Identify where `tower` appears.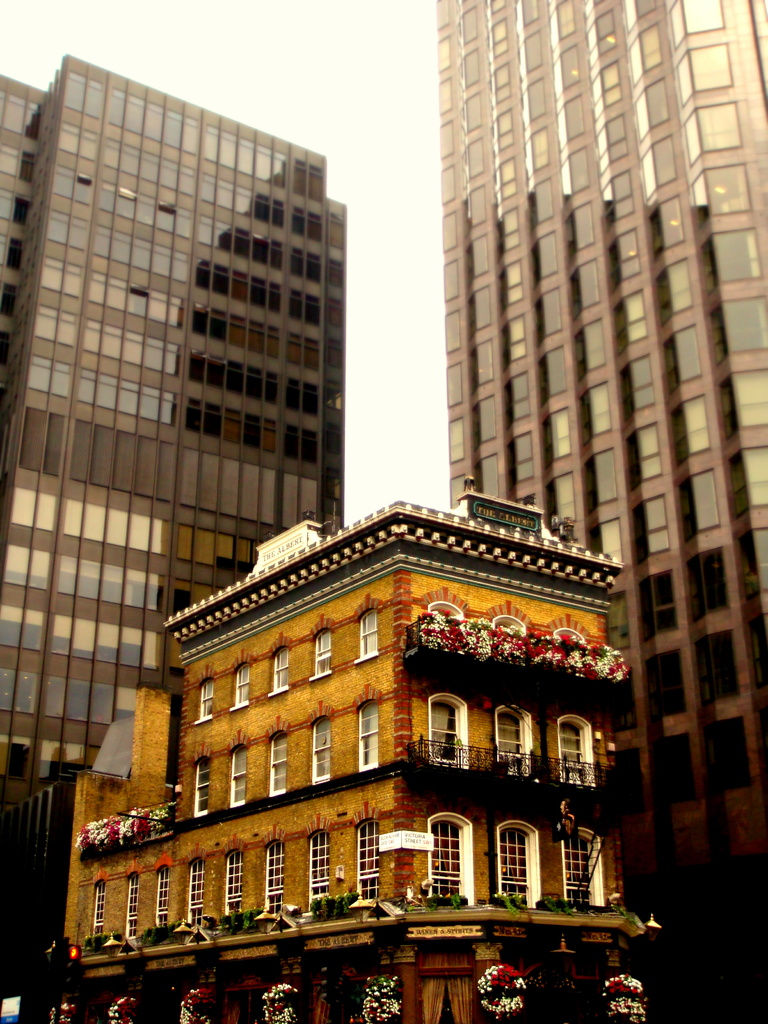
Appears at <bbox>446, 0, 767, 1020</bbox>.
